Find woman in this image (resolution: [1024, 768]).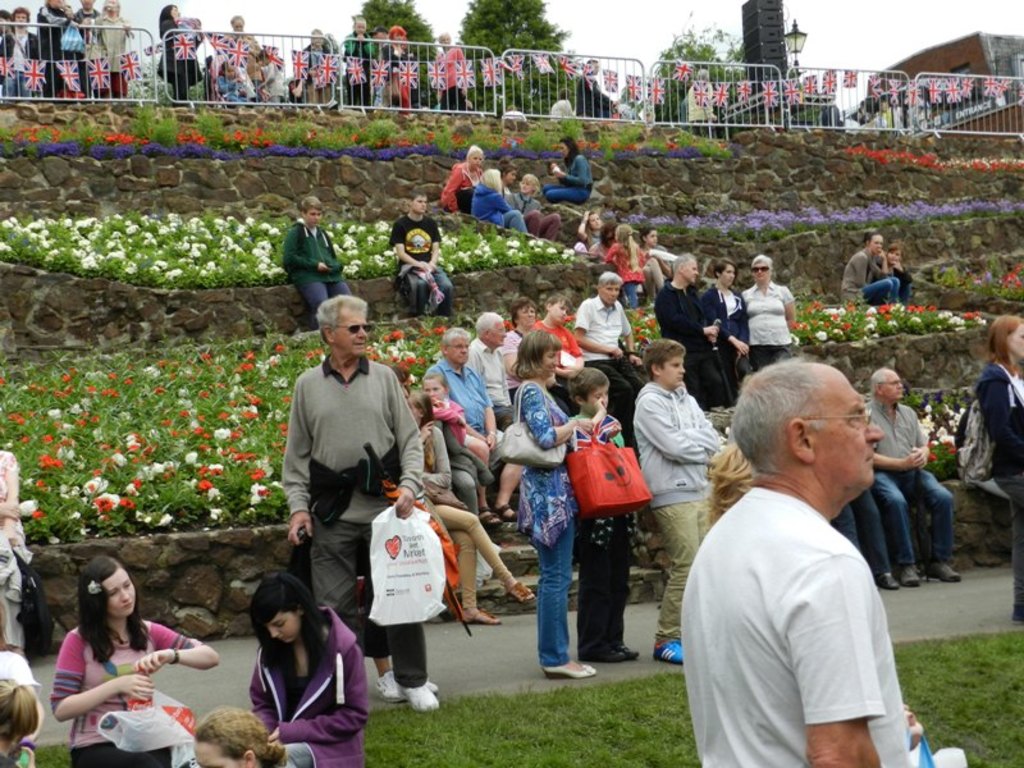
region(28, 570, 193, 753).
